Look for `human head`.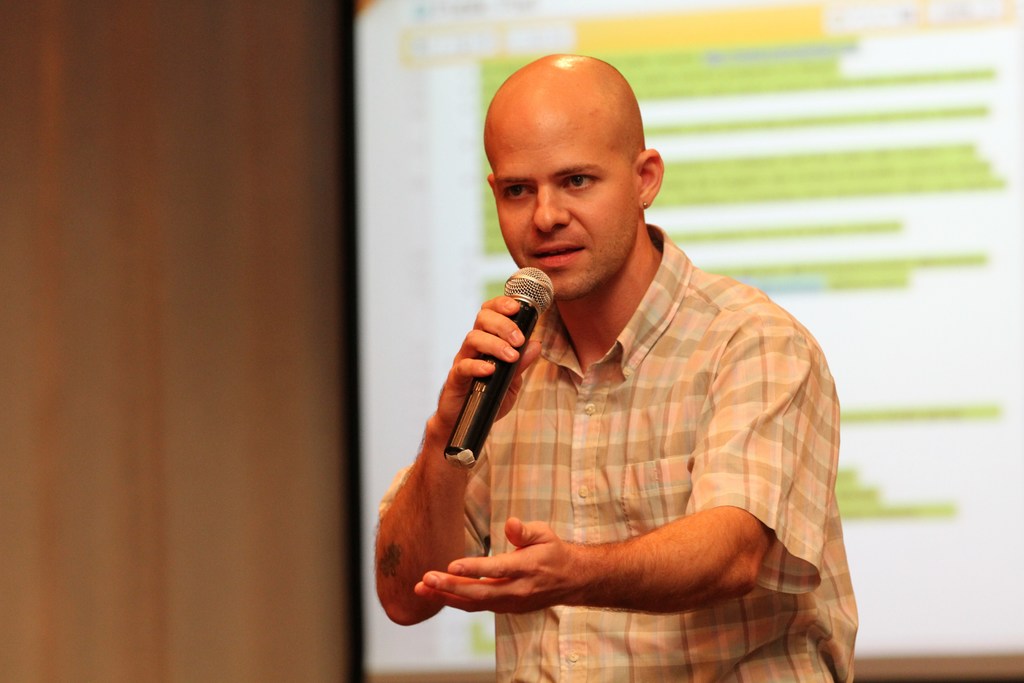
Found: <box>479,76,664,280</box>.
